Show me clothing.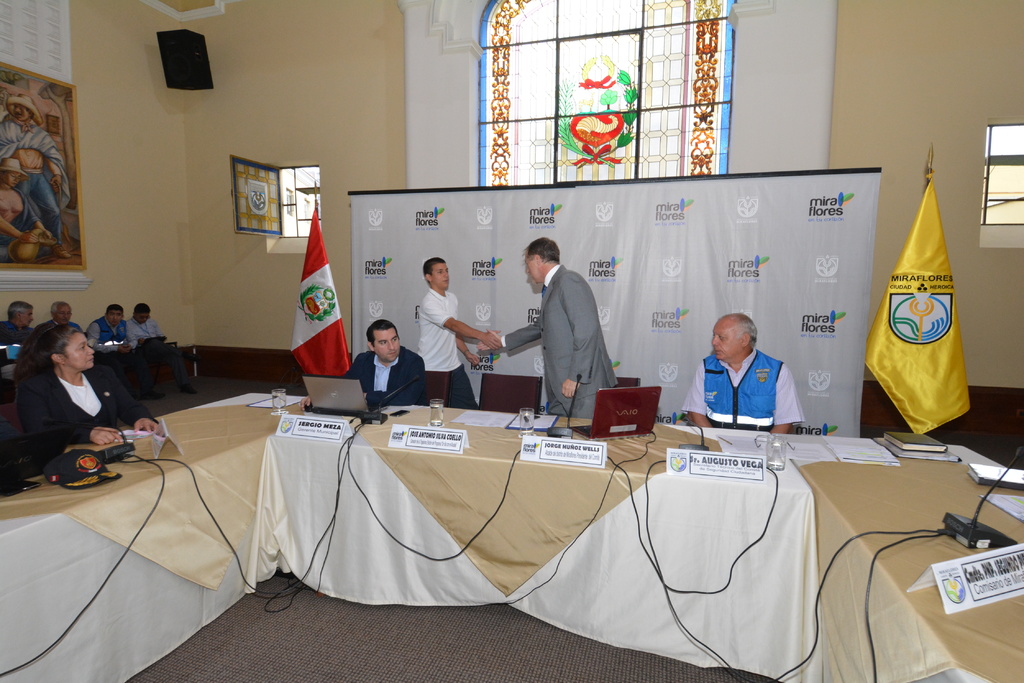
clothing is here: left=85, top=315, right=152, bottom=392.
